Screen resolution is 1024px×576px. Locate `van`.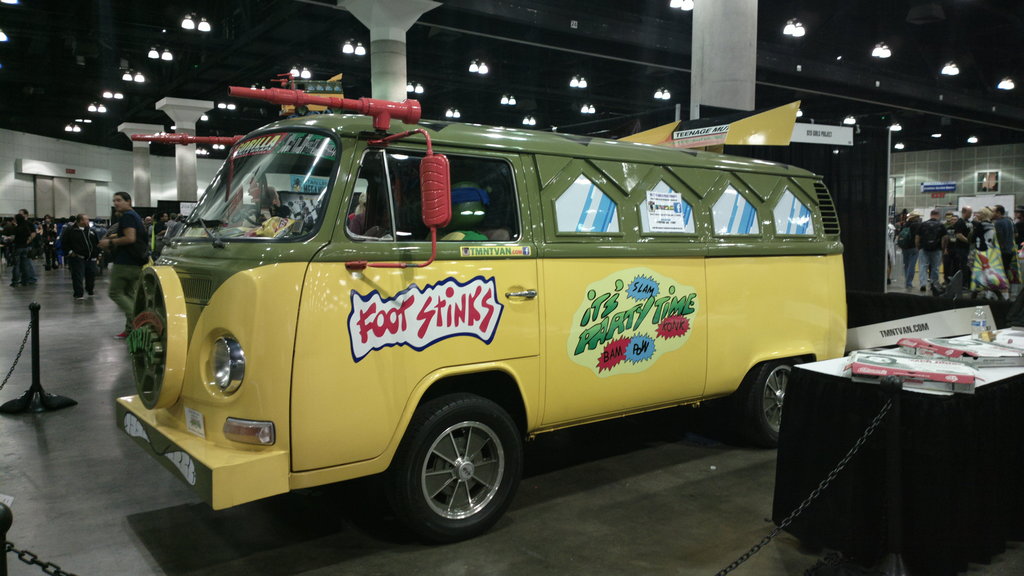
bbox=(115, 102, 847, 543).
